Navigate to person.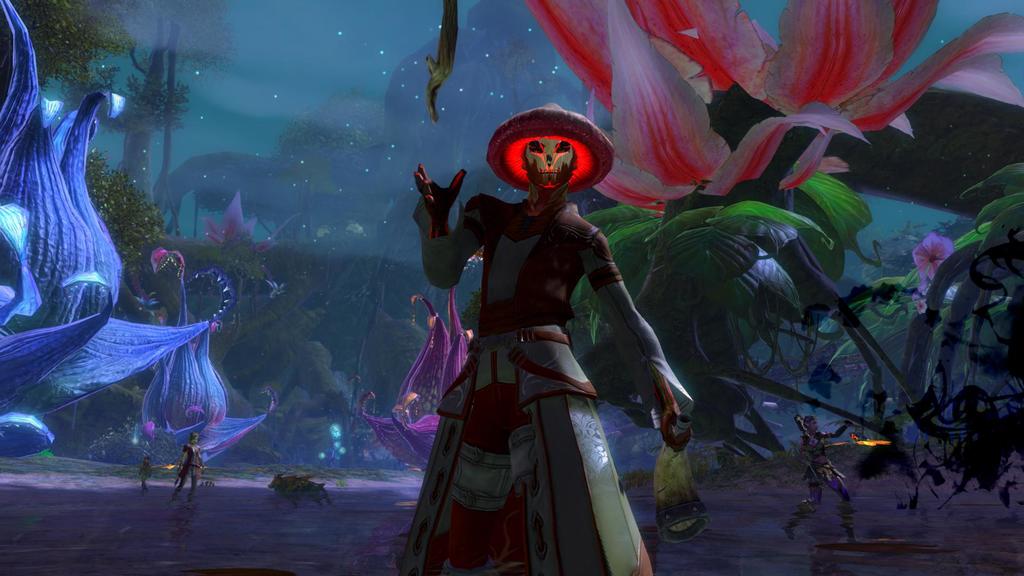
Navigation target: <box>411,98,664,553</box>.
